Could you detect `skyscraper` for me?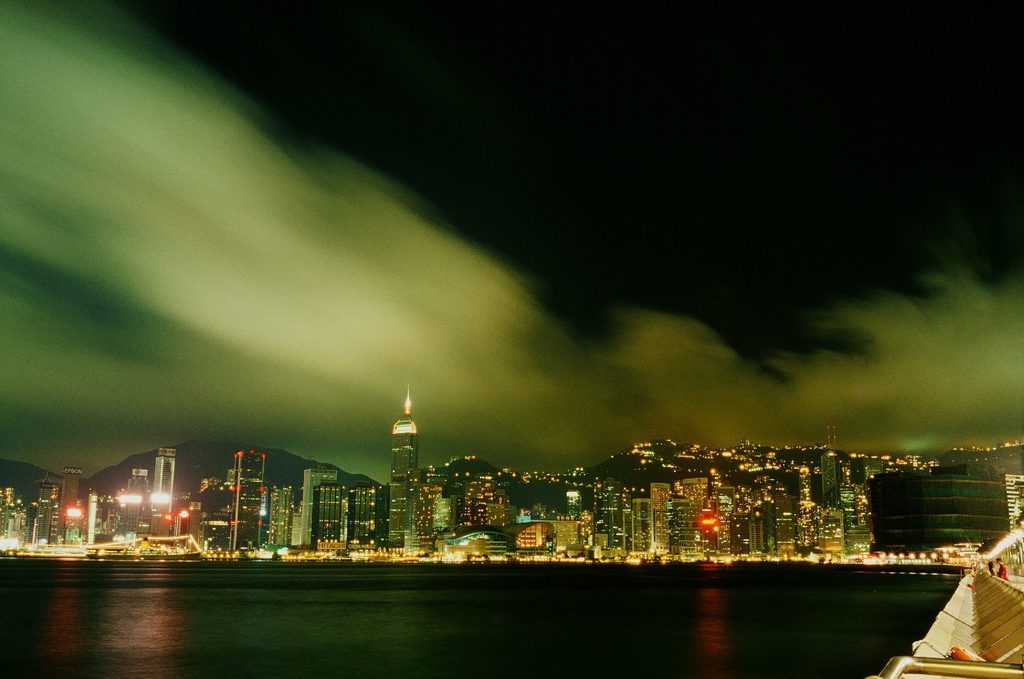
Detection result: (x1=148, y1=446, x2=181, y2=544).
